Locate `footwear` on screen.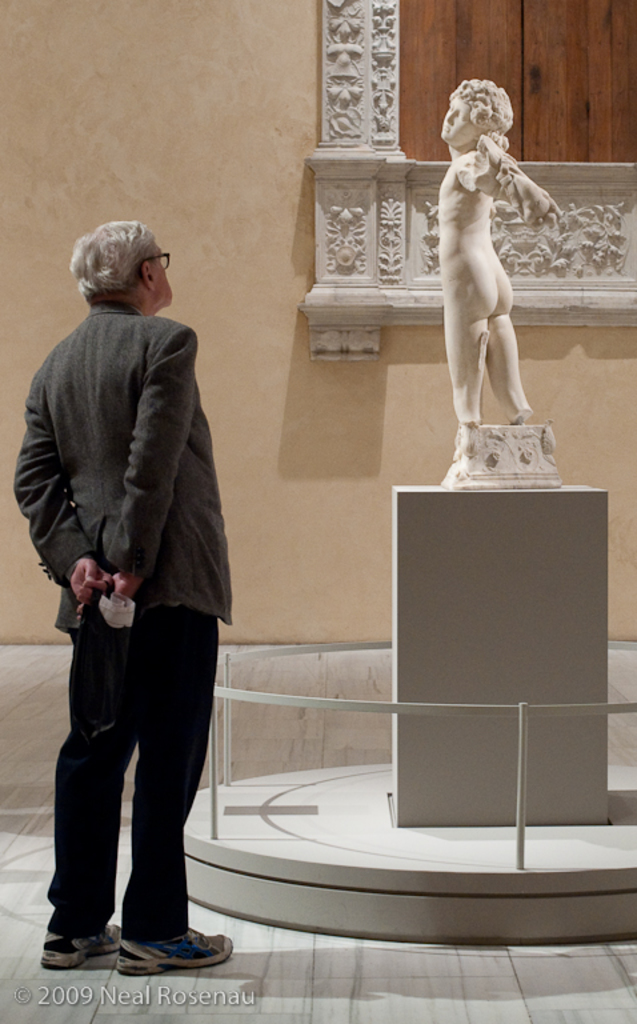
On screen at 37, 911, 128, 975.
